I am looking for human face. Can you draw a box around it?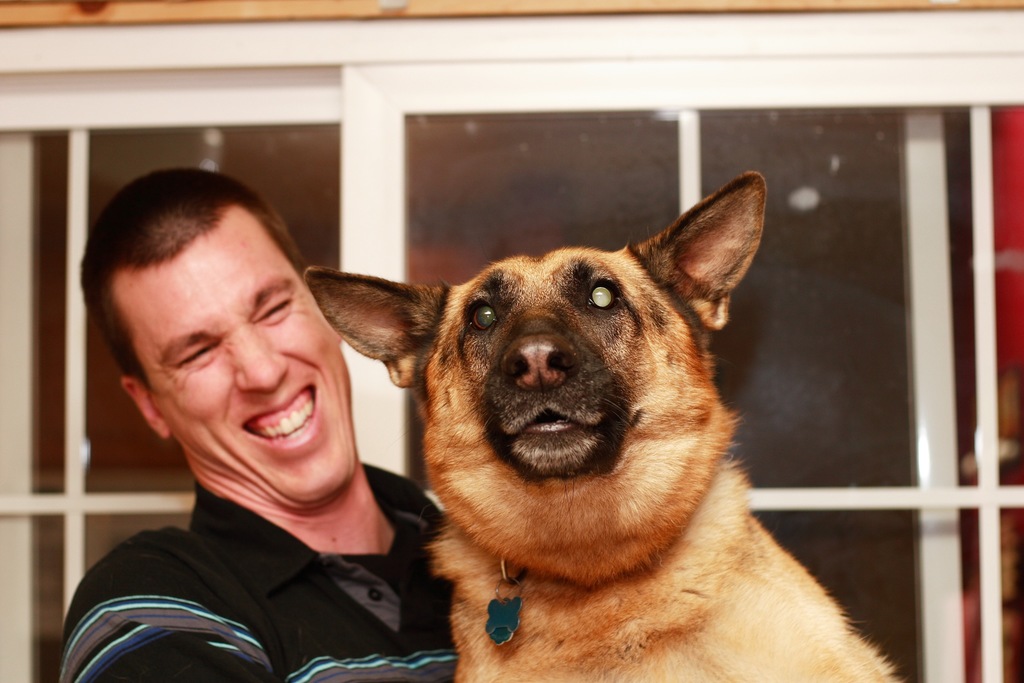
Sure, the bounding box is (x1=114, y1=217, x2=360, y2=497).
